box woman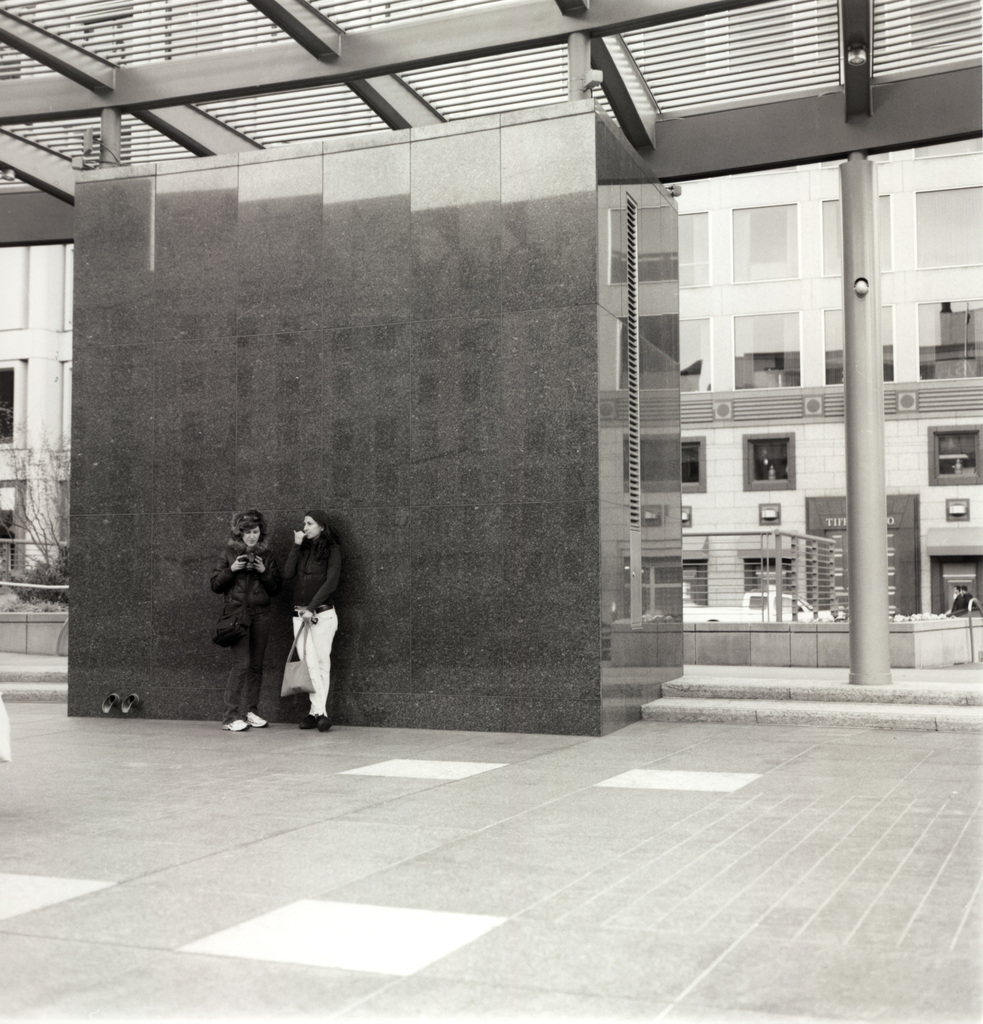
bbox(288, 508, 341, 730)
